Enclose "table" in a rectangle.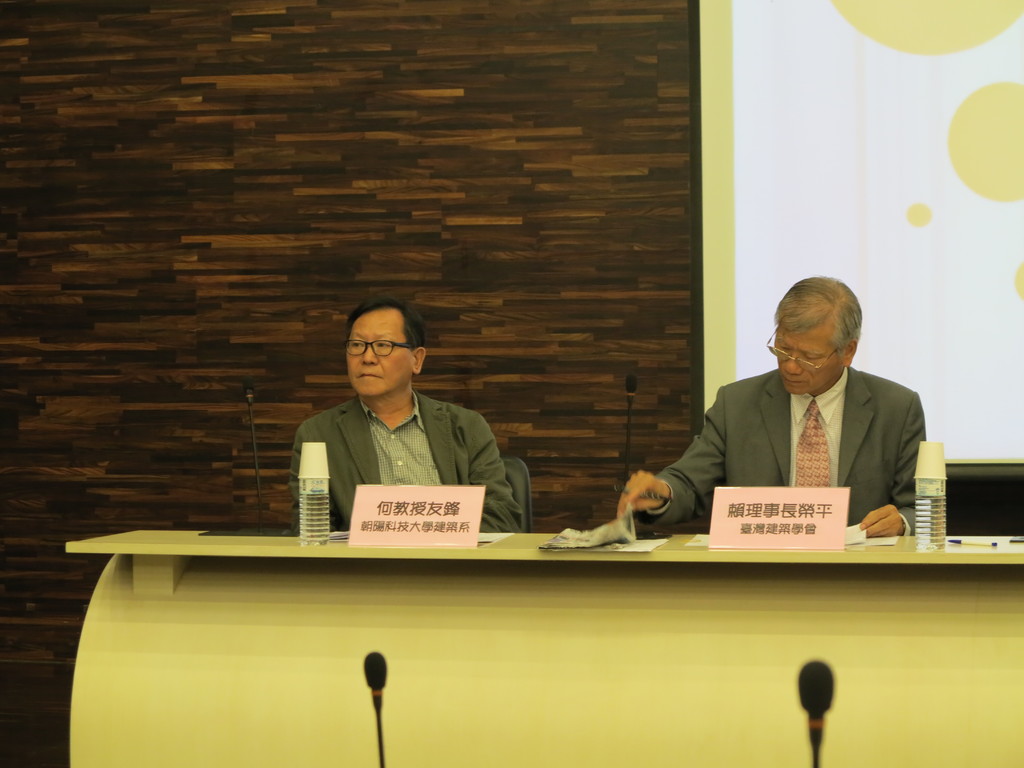
x1=64 y1=527 x2=1023 y2=767.
